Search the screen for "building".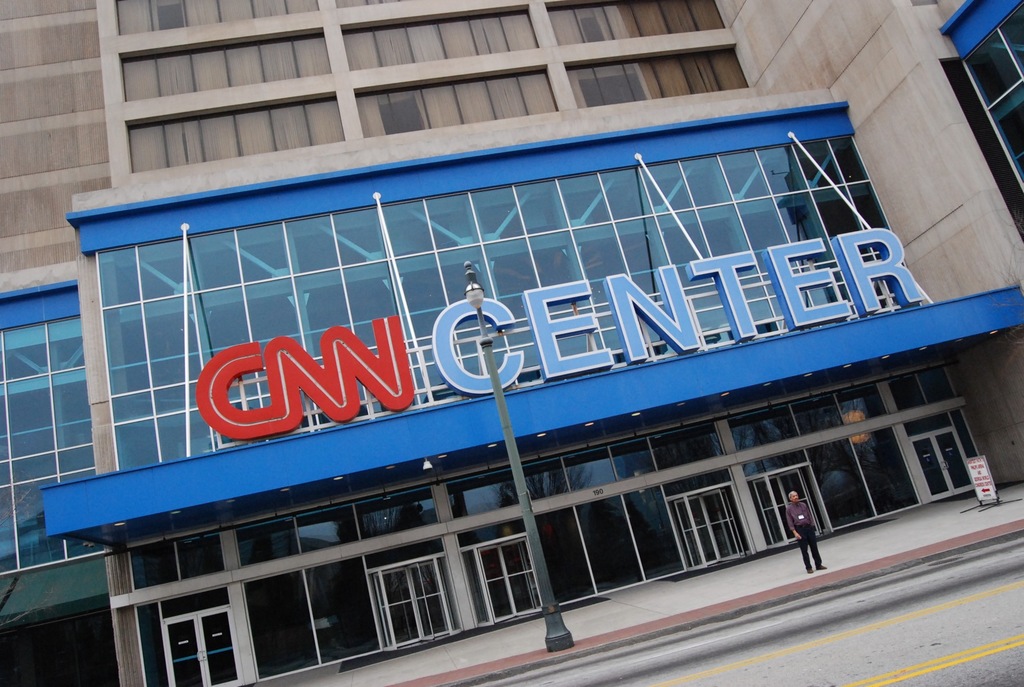
Found at x1=0 y1=0 x2=1023 y2=686.
